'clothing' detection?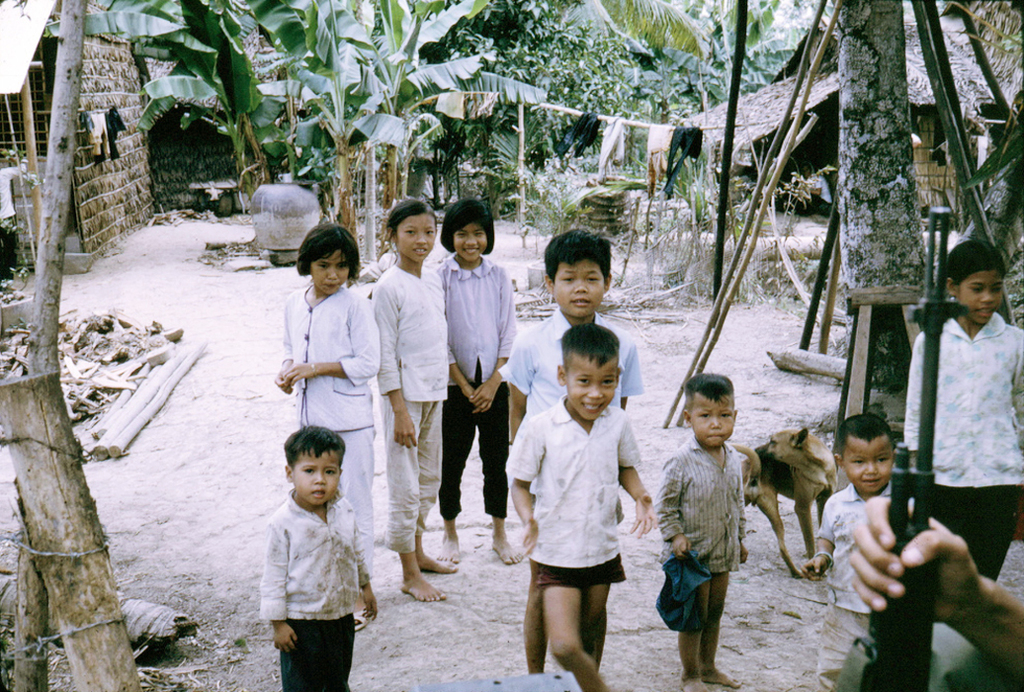
crop(655, 435, 748, 570)
